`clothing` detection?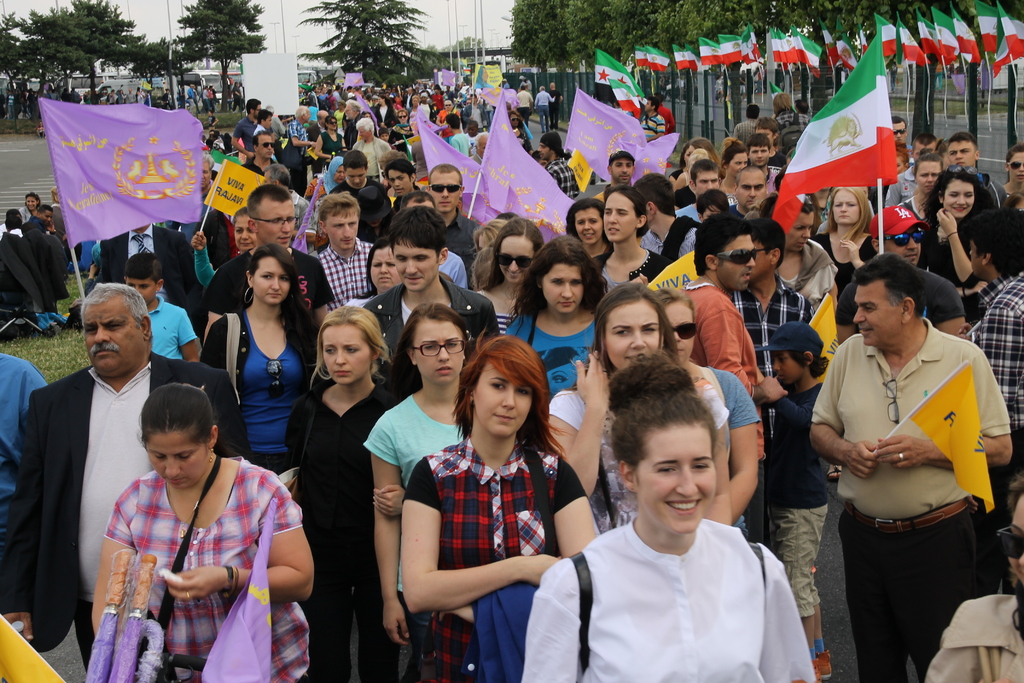
bbox=[433, 90, 442, 115]
